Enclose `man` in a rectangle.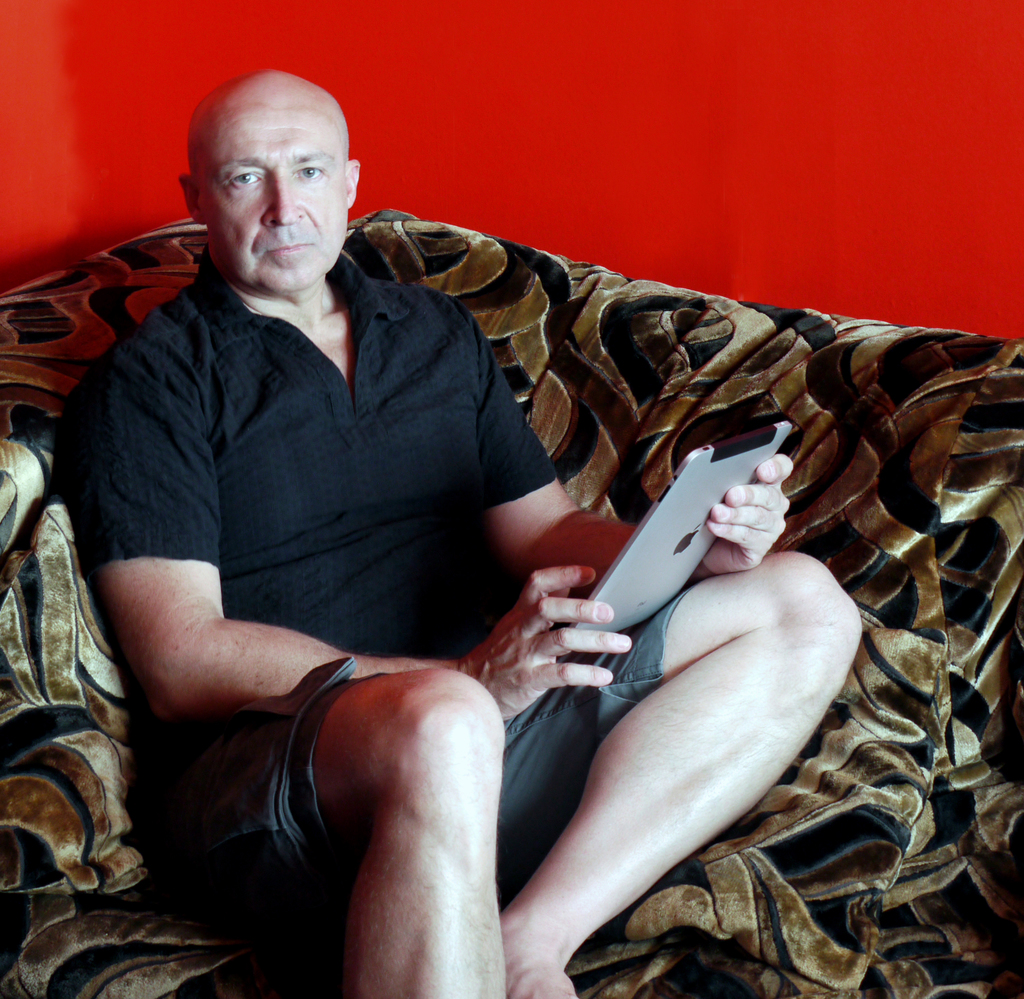
[25, 99, 961, 998].
